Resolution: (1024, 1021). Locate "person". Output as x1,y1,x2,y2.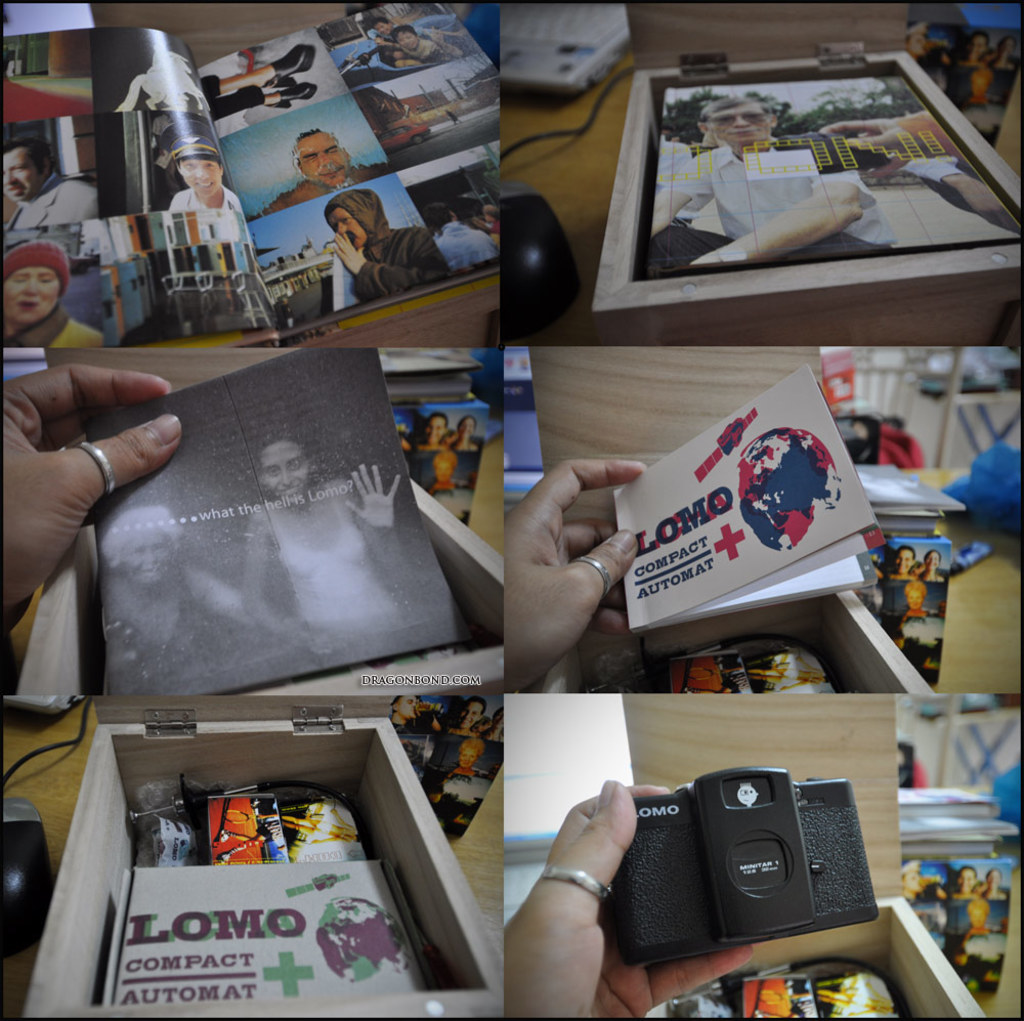
160,121,243,212.
